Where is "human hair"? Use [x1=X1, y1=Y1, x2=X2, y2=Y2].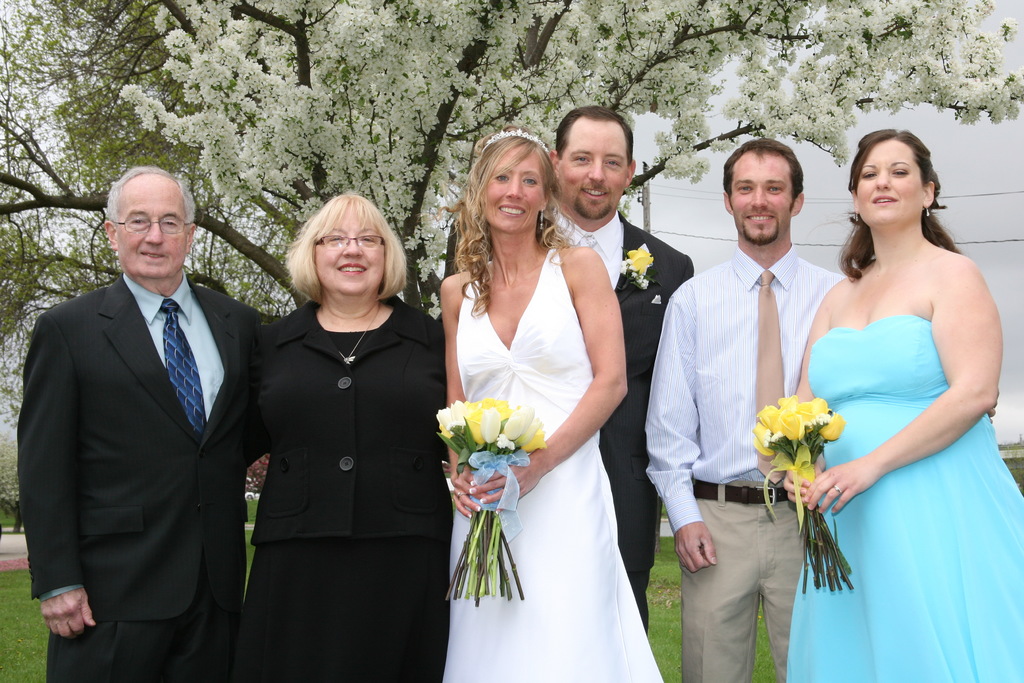
[x1=555, y1=103, x2=635, y2=169].
